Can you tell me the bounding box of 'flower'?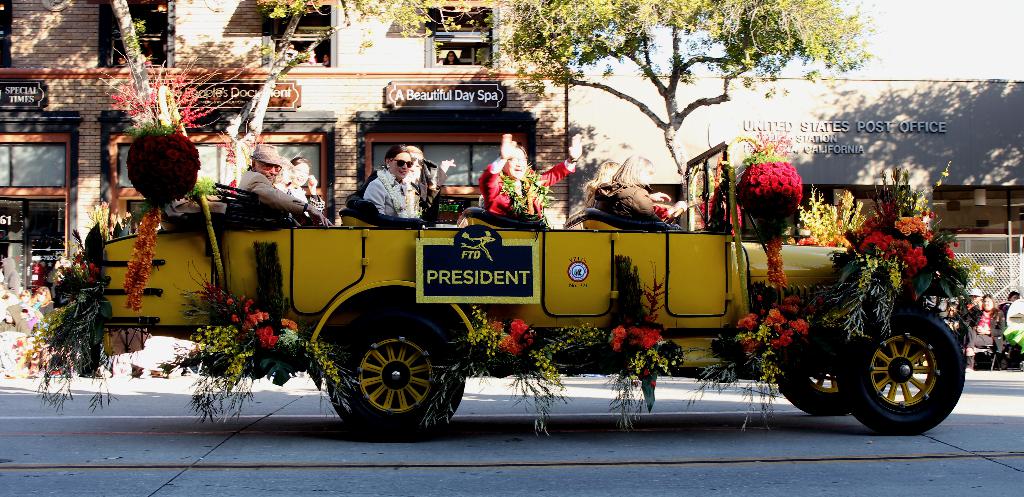
l=227, t=179, r=246, b=195.
